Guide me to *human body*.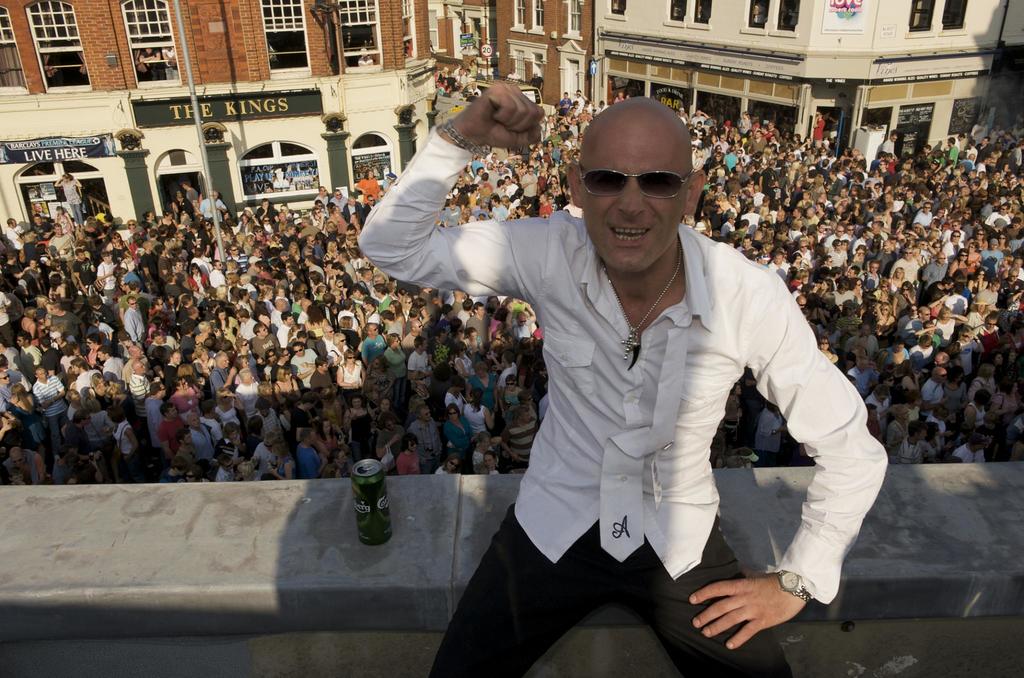
Guidance: left=511, top=164, right=516, bottom=182.
